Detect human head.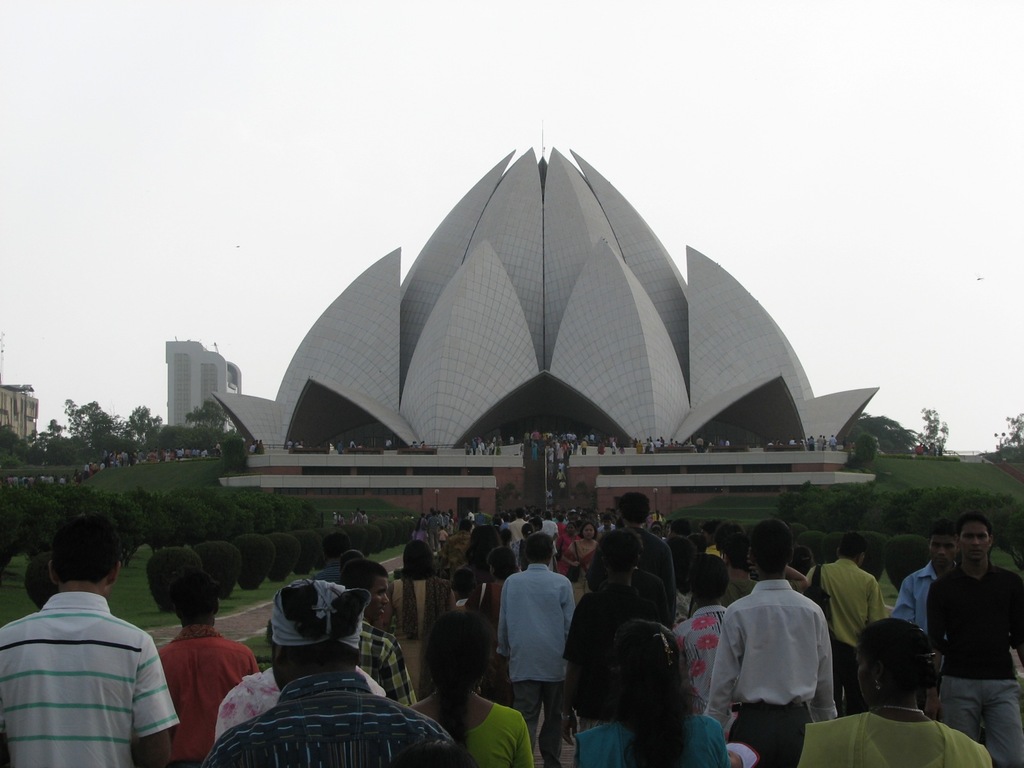
Detected at locate(927, 520, 956, 573).
